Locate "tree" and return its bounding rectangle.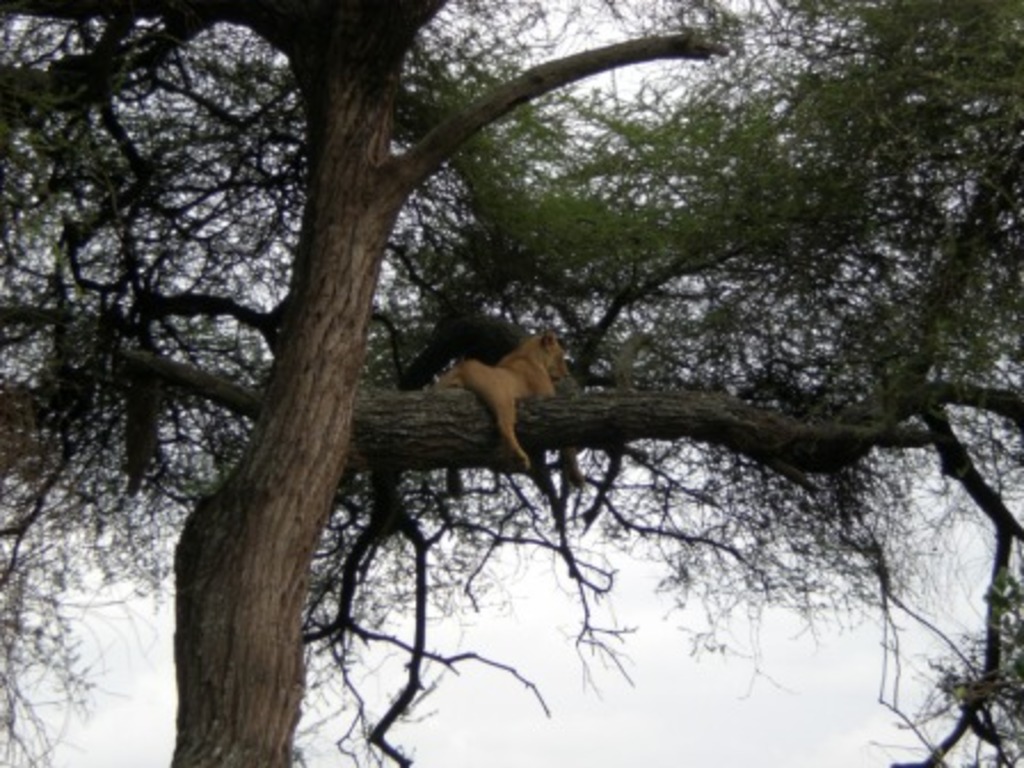
<box>16,7,1023,720</box>.
